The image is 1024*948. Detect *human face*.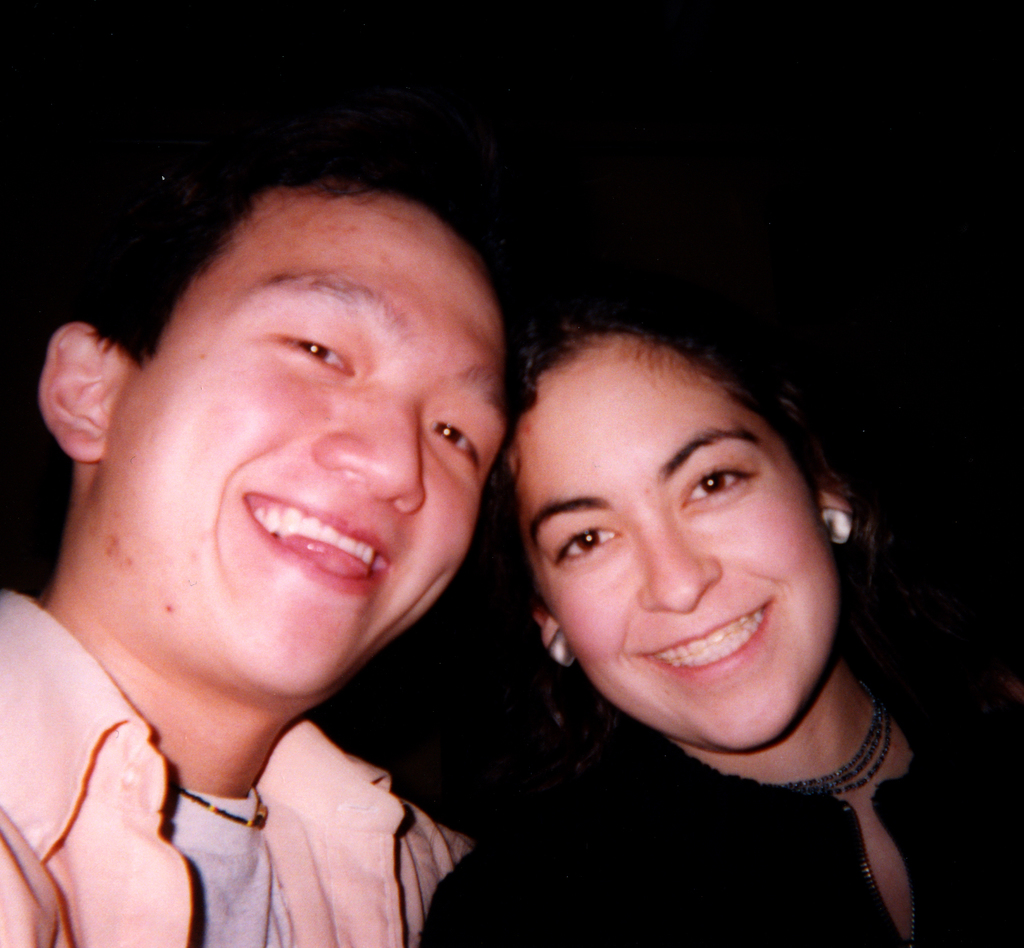
Detection: crop(515, 350, 844, 759).
